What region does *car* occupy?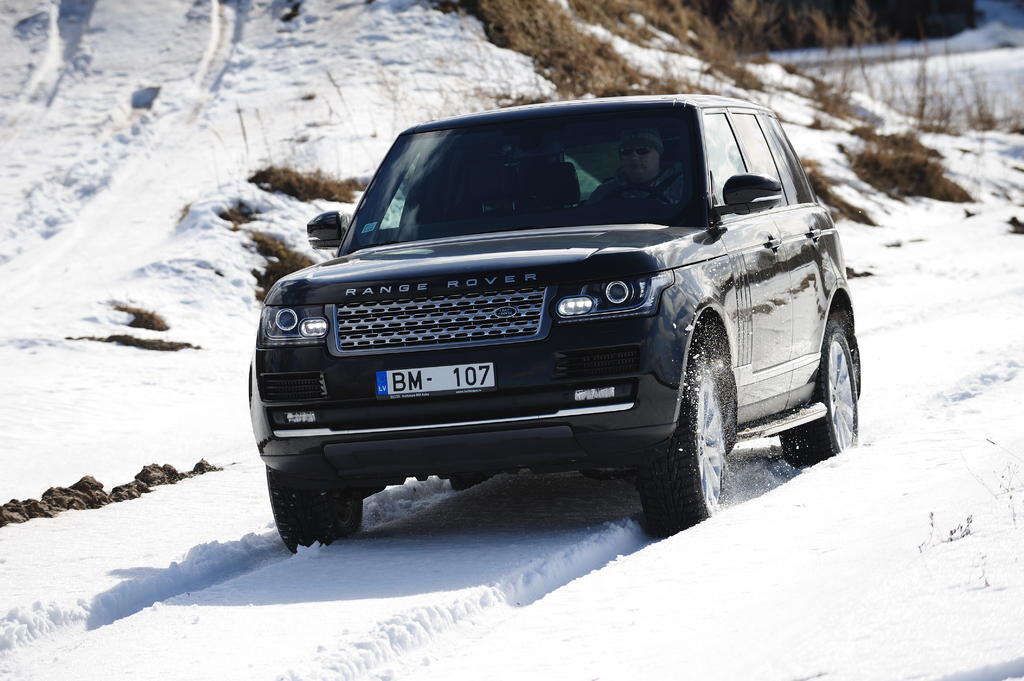
left=248, top=93, right=851, bottom=555.
